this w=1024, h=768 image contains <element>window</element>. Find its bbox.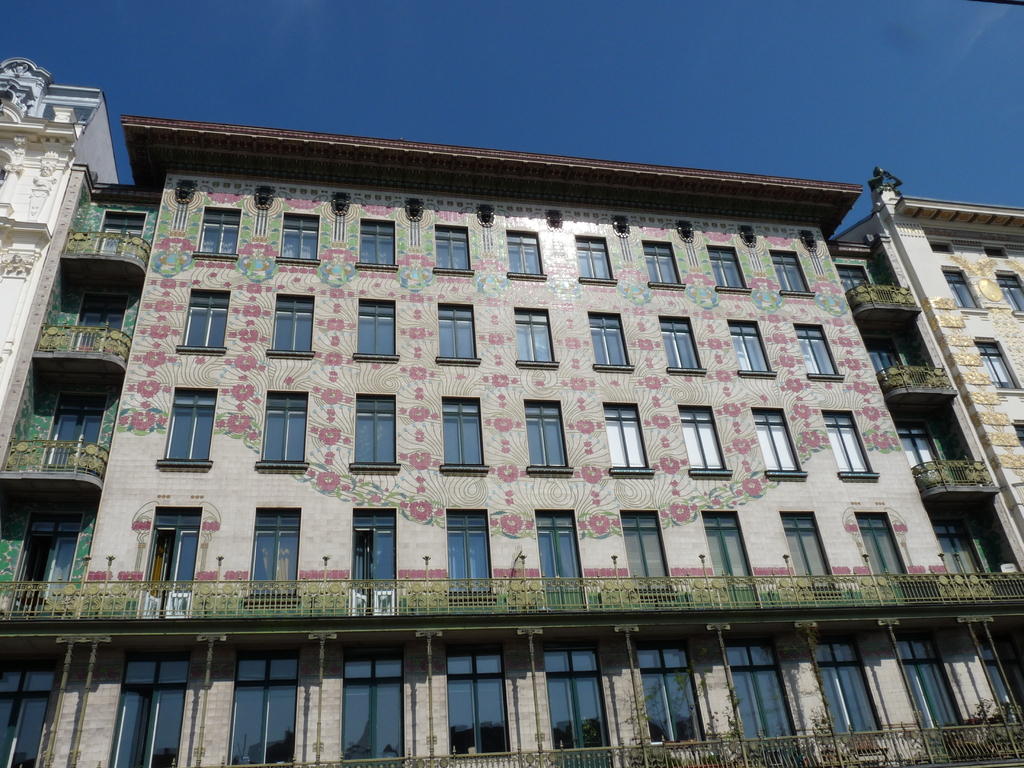
left=795, top=325, right=844, bottom=381.
